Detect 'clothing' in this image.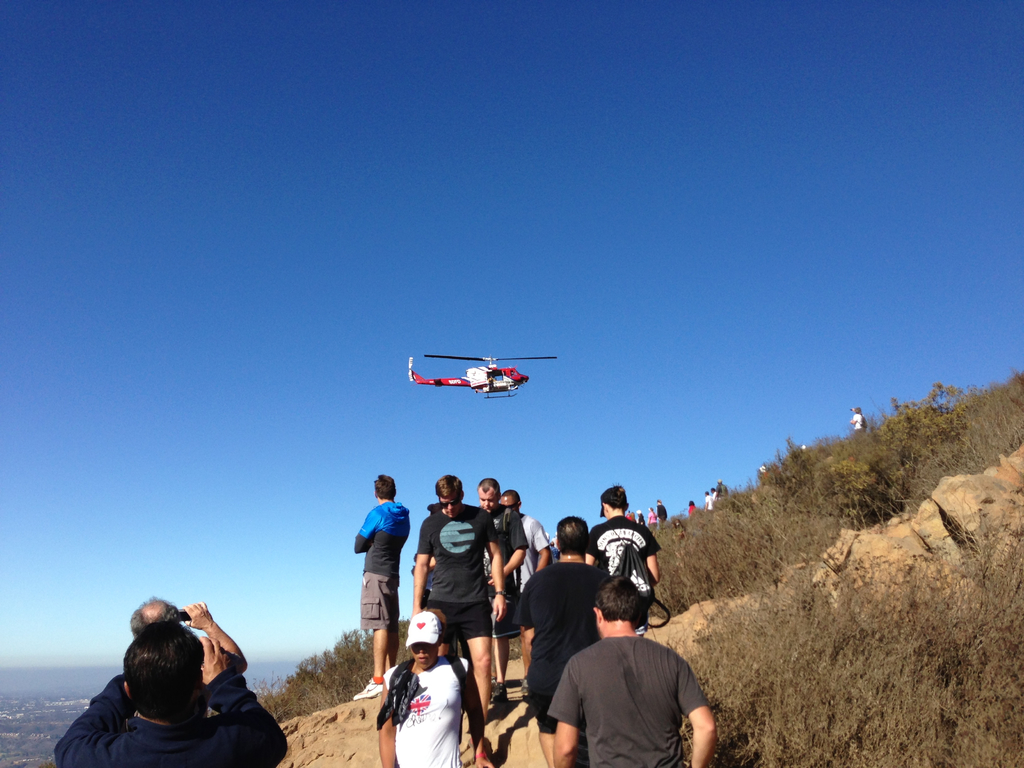
Detection: x1=483, y1=498, x2=527, y2=644.
